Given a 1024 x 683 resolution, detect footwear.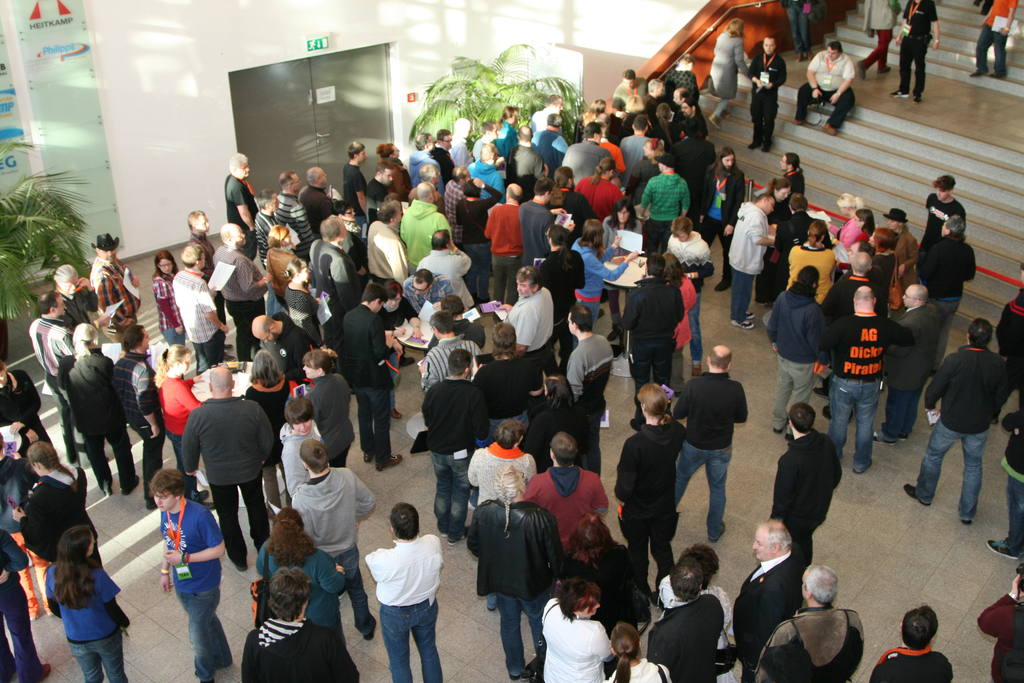
box(118, 475, 140, 497).
